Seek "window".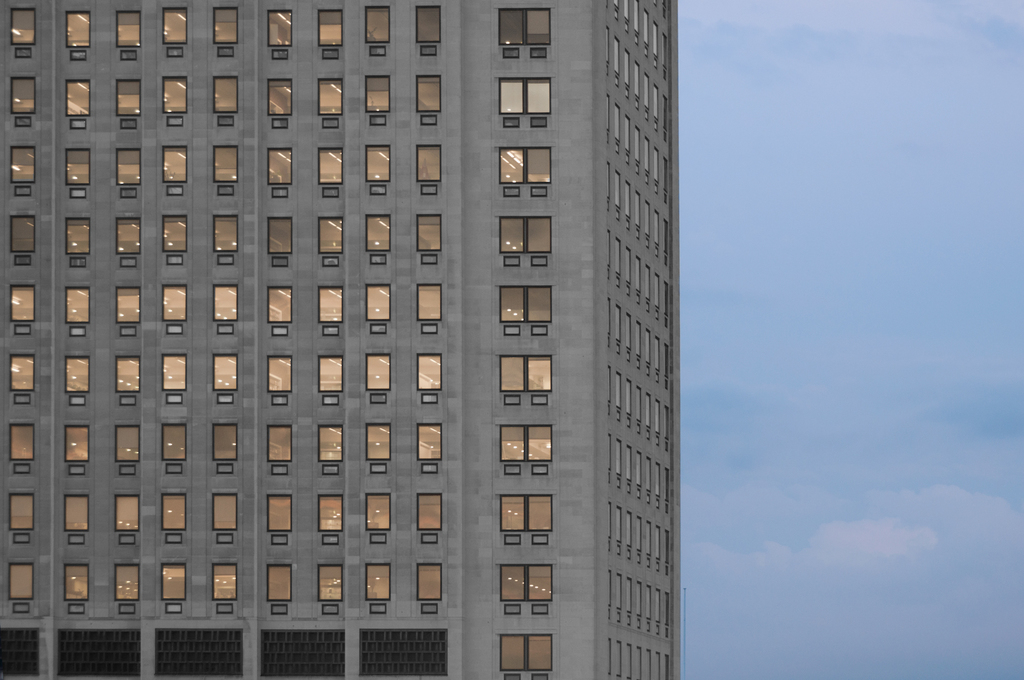
[495,75,556,120].
